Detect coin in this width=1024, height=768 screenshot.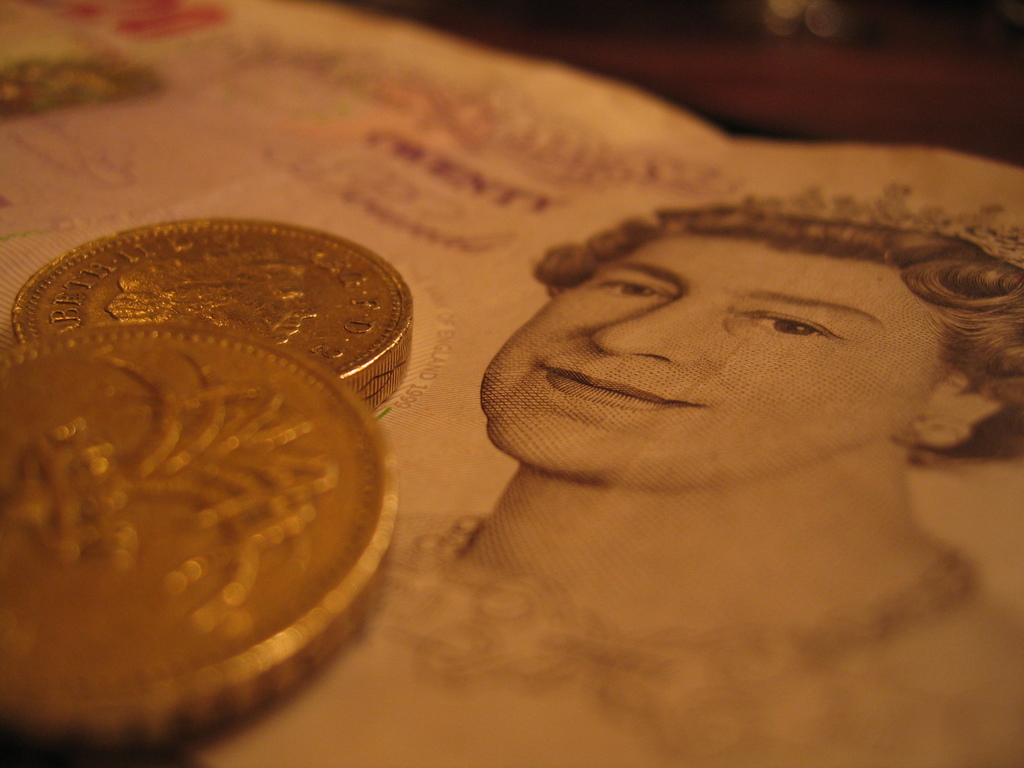
Detection: box=[10, 209, 412, 405].
